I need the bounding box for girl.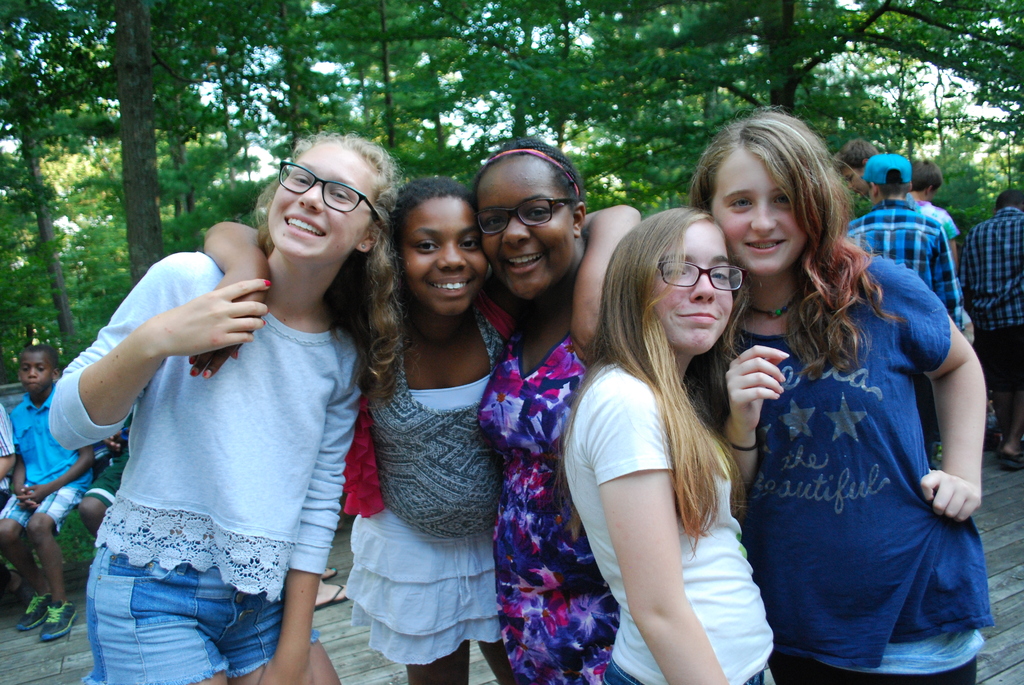
Here it is: (551, 208, 778, 684).
